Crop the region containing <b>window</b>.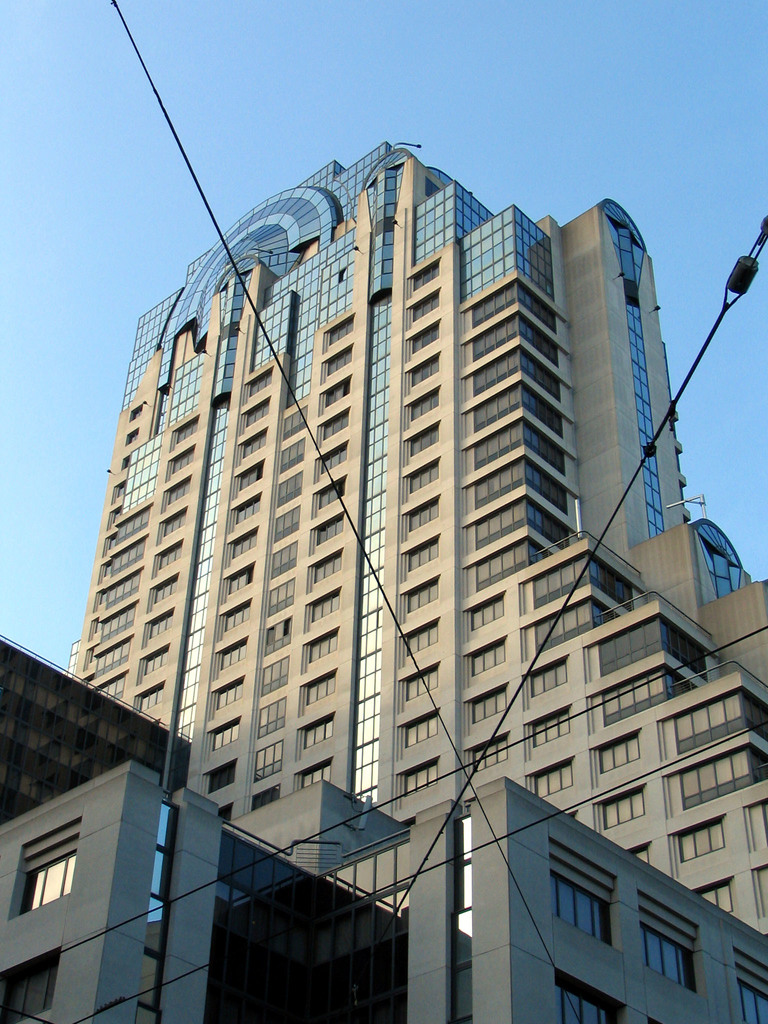
Crop region: 266, 577, 294, 619.
